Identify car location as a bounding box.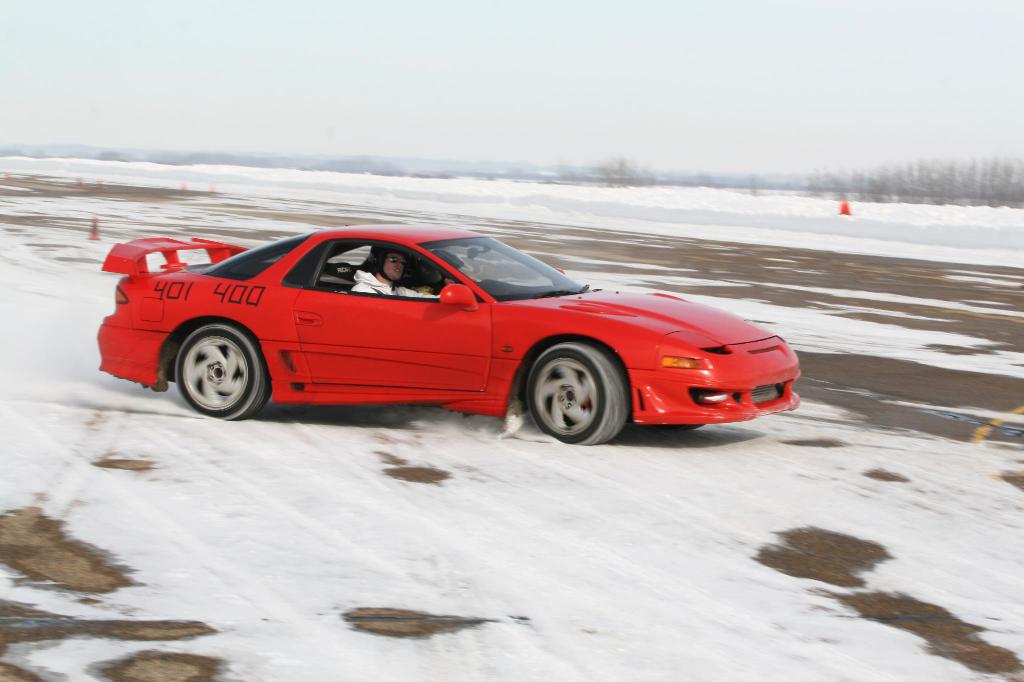
[x1=92, y1=221, x2=810, y2=450].
